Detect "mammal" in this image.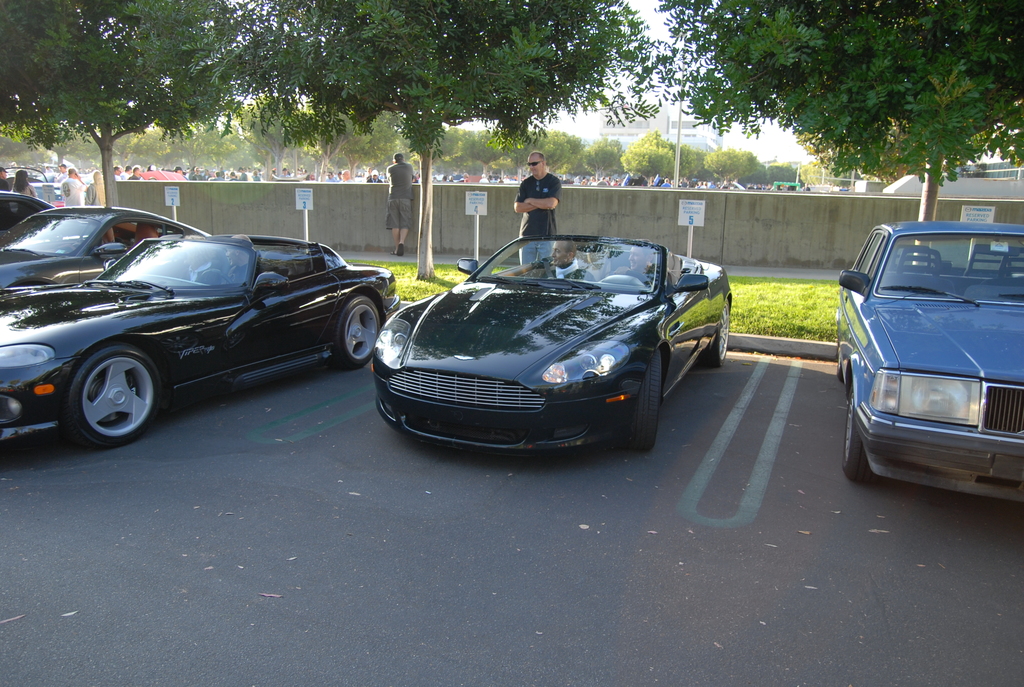
Detection: {"x1": 384, "y1": 153, "x2": 414, "y2": 255}.
